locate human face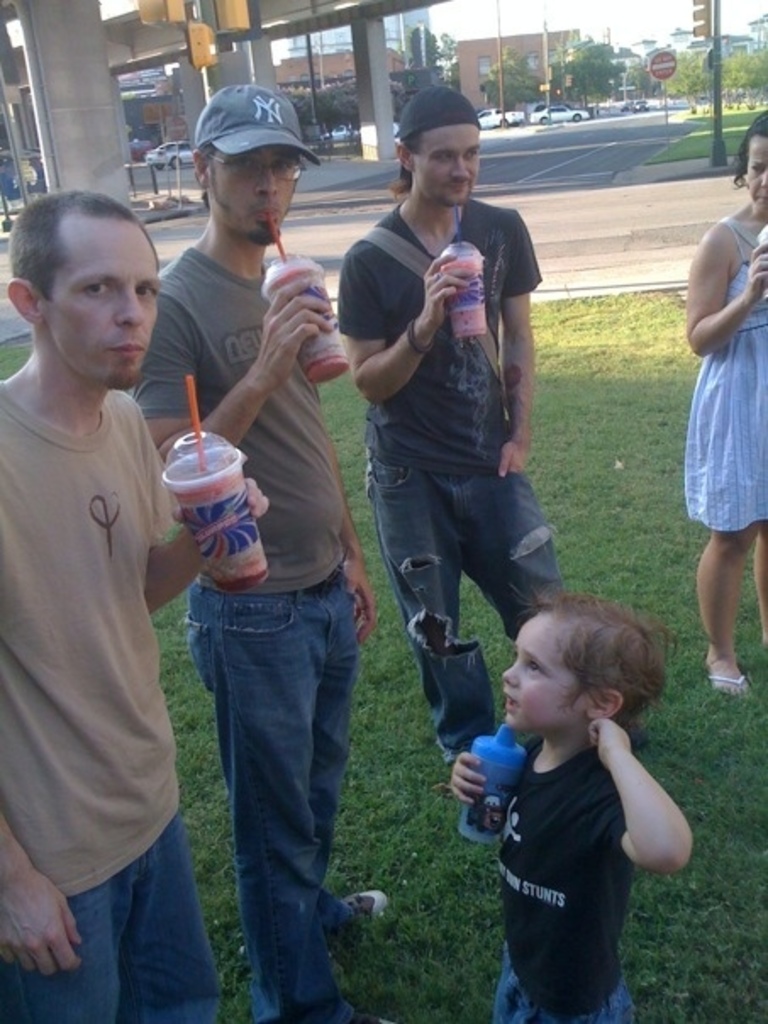
[47,222,154,387]
